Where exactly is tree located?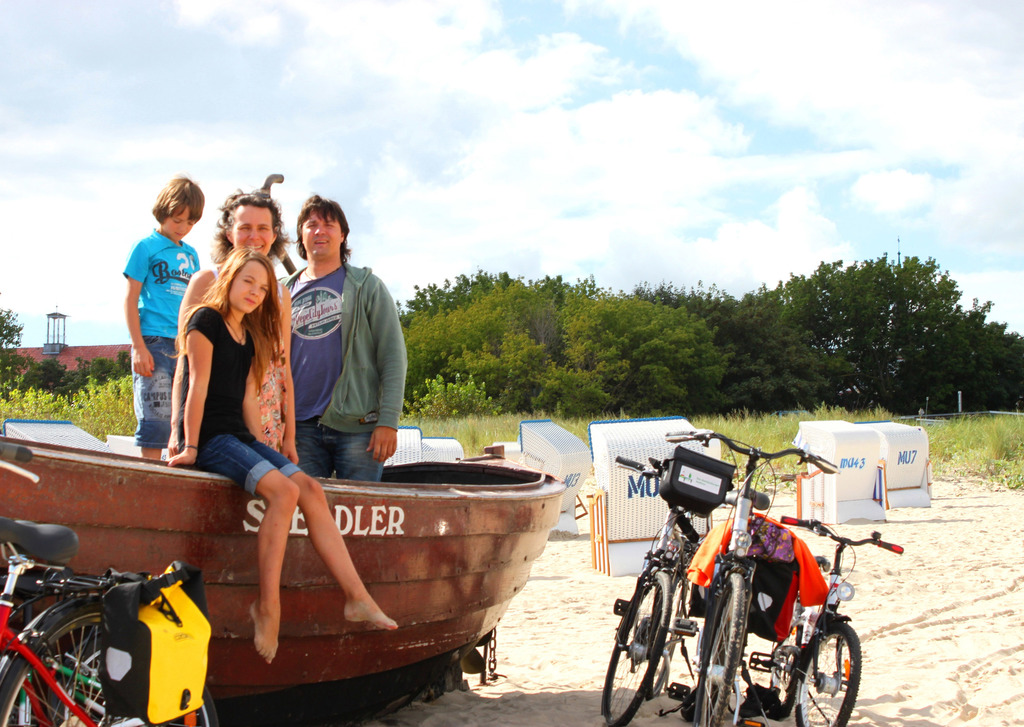
Its bounding box is bbox=[0, 300, 22, 368].
